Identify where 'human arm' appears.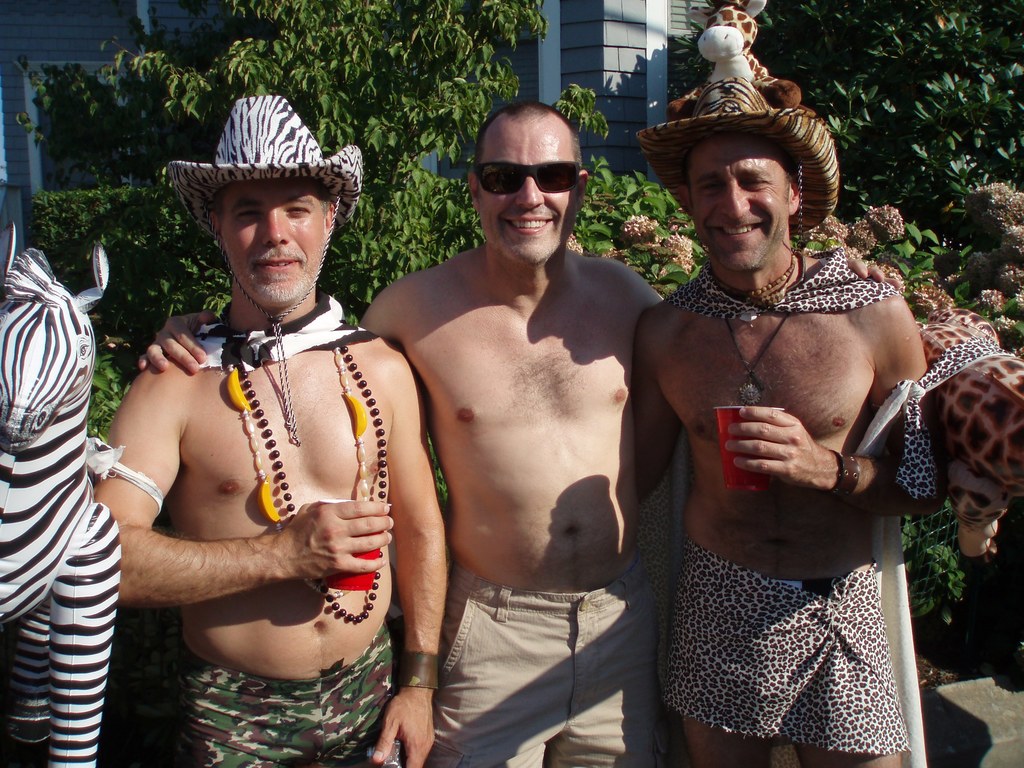
Appears at (622,302,710,506).
